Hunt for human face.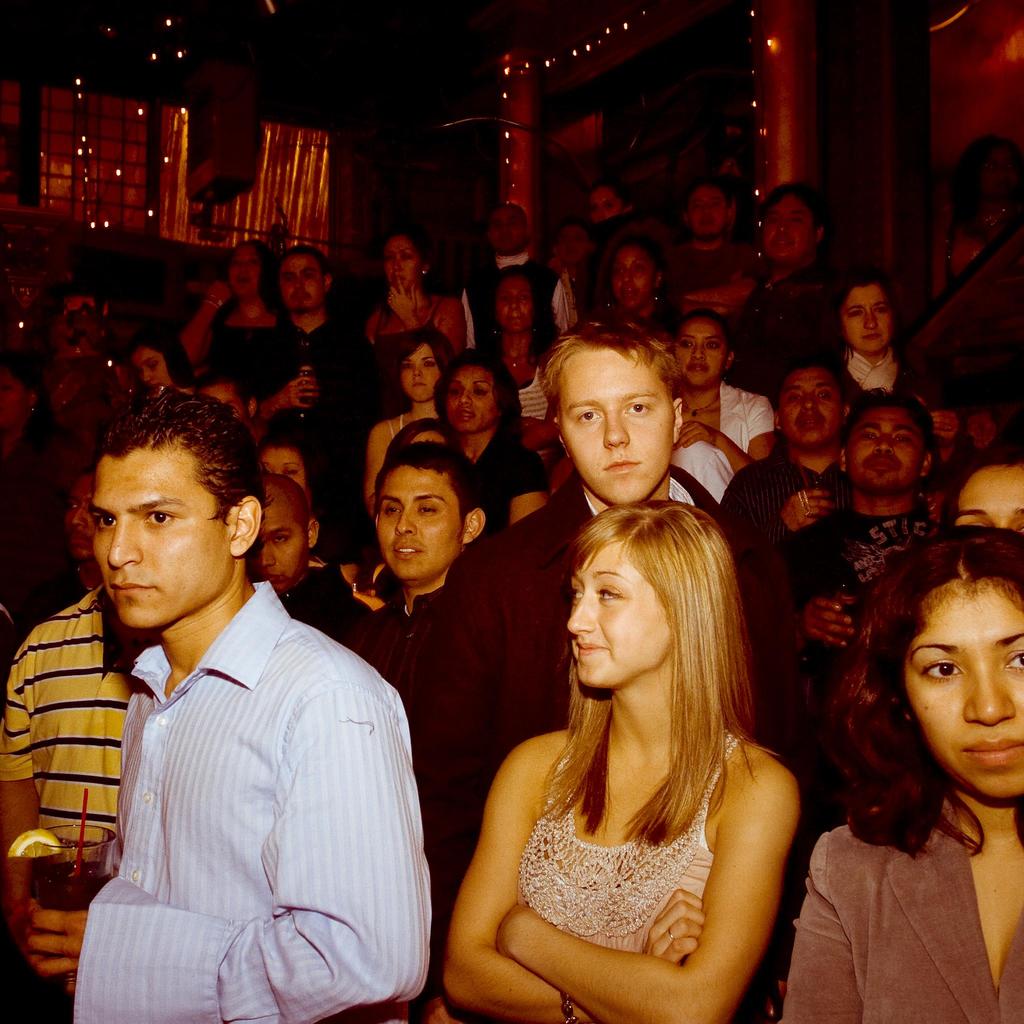
Hunted down at {"left": 554, "top": 342, "right": 680, "bottom": 511}.
